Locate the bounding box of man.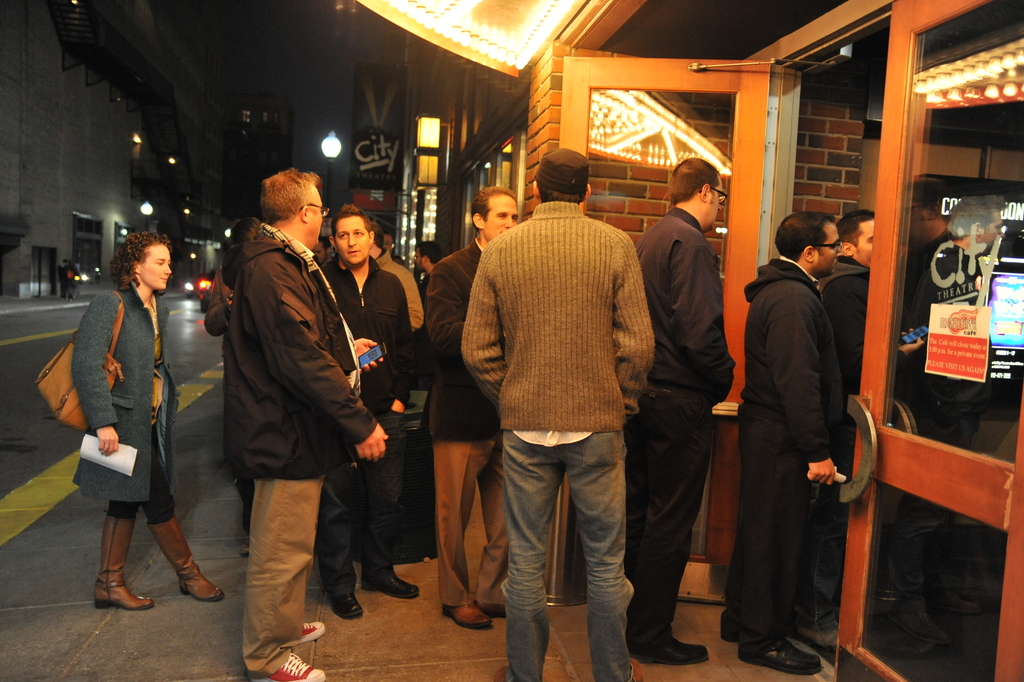
Bounding box: (left=425, top=184, right=515, bottom=648).
